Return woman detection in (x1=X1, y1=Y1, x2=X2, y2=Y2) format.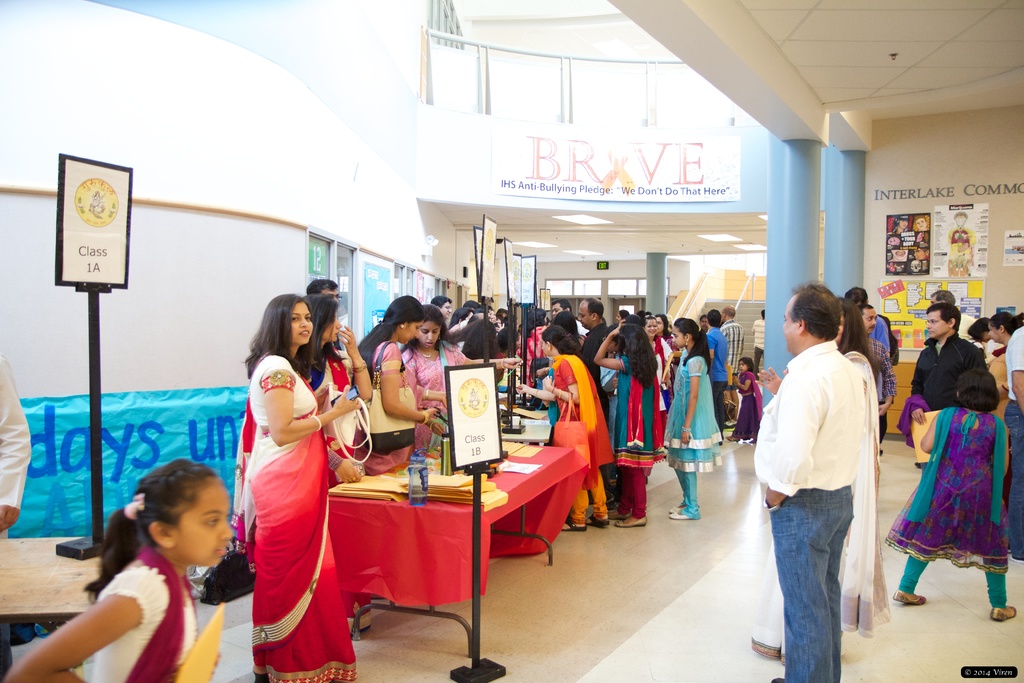
(x1=298, y1=293, x2=374, y2=638).
